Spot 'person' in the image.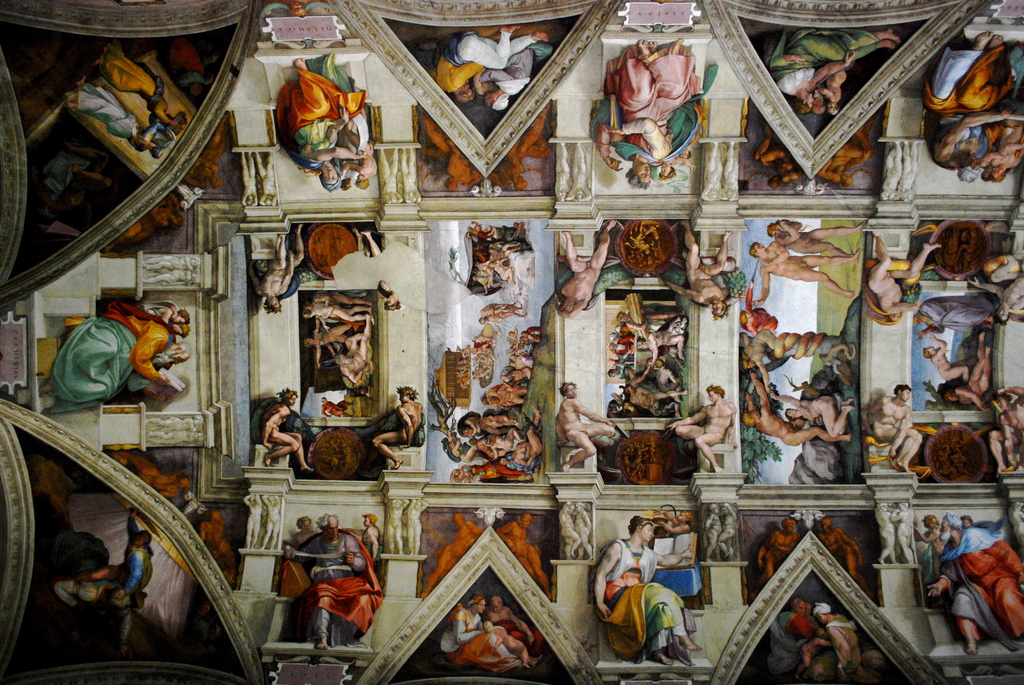
'person' found at crop(769, 223, 867, 252).
